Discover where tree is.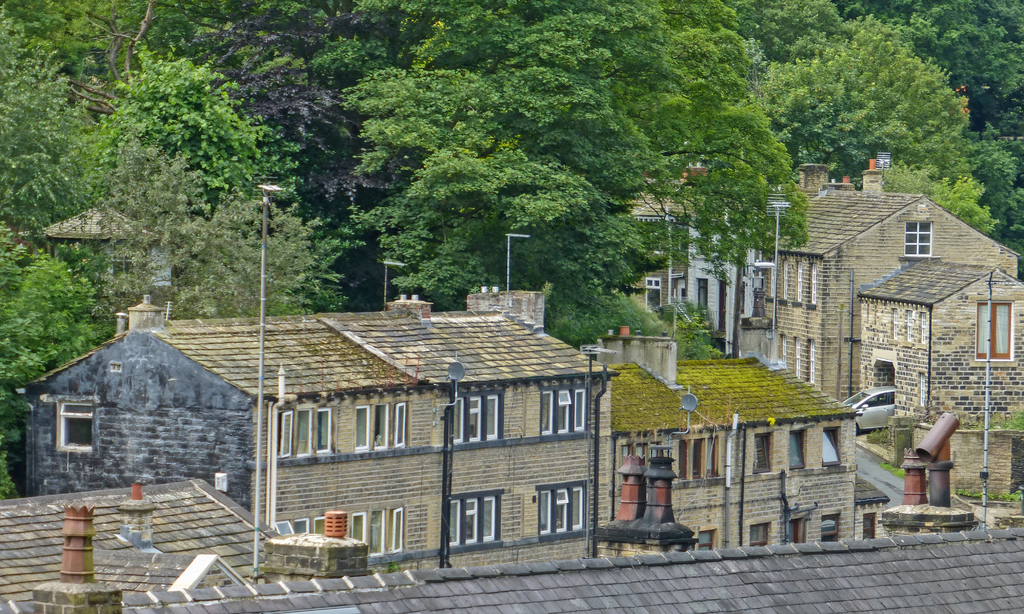
Discovered at region(0, 229, 113, 497).
